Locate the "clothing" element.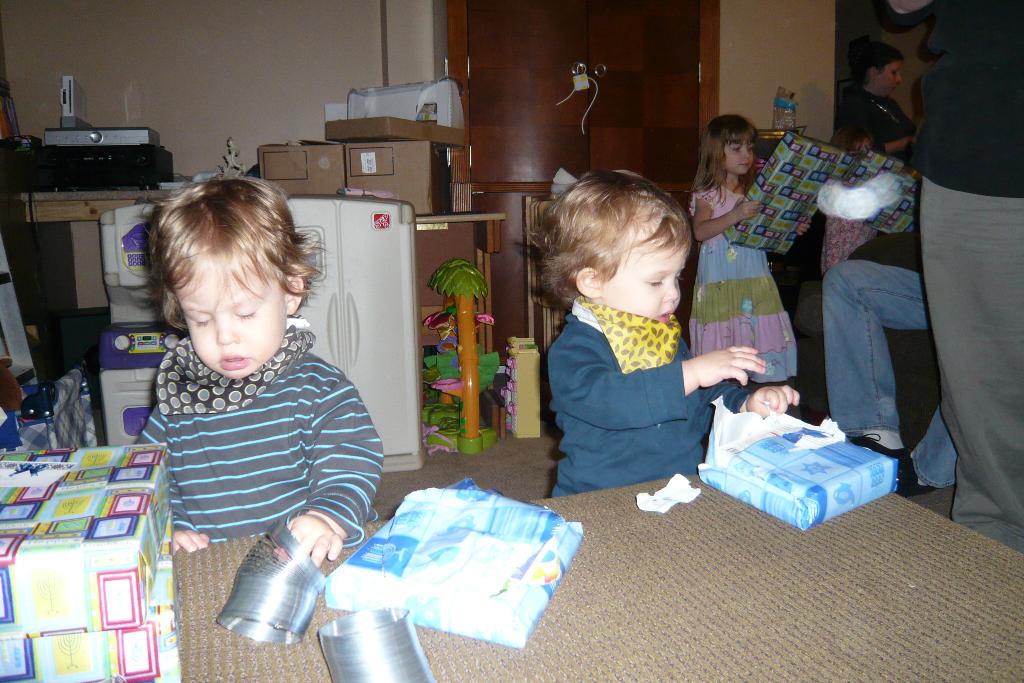
Element bbox: 906, 0, 1023, 554.
